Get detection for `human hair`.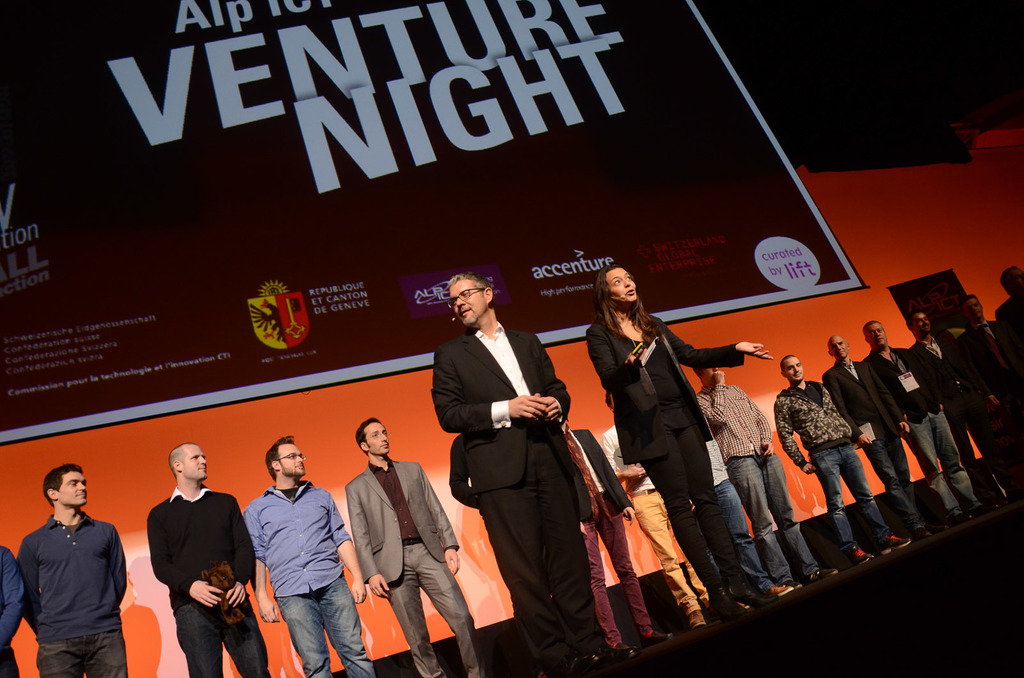
Detection: (x1=862, y1=322, x2=877, y2=327).
